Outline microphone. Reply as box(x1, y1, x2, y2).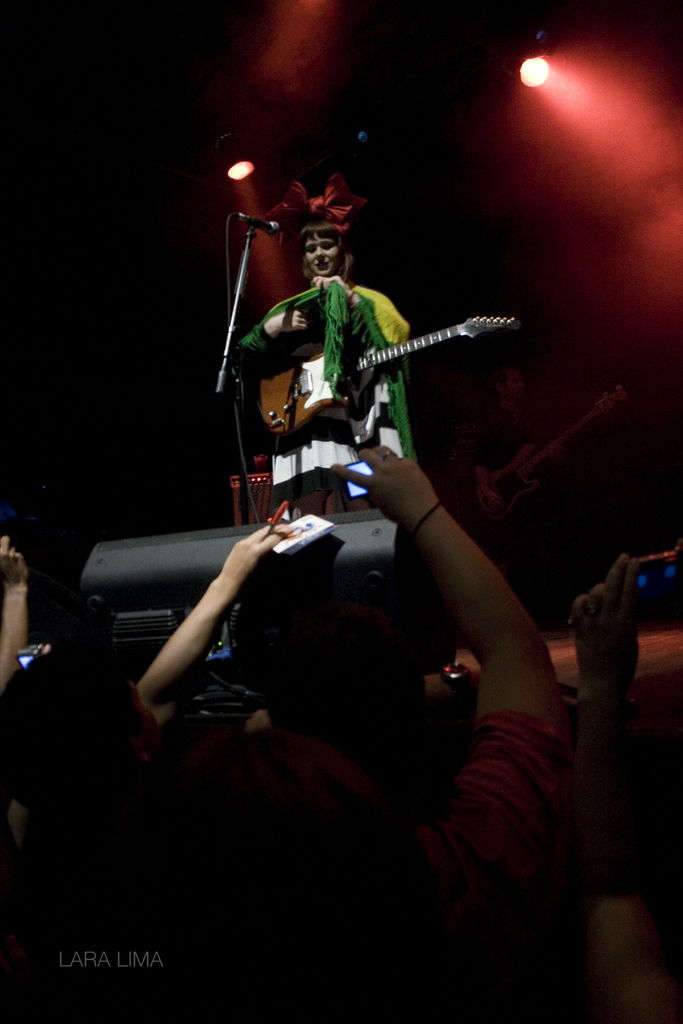
box(235, 210, 281, 236).
